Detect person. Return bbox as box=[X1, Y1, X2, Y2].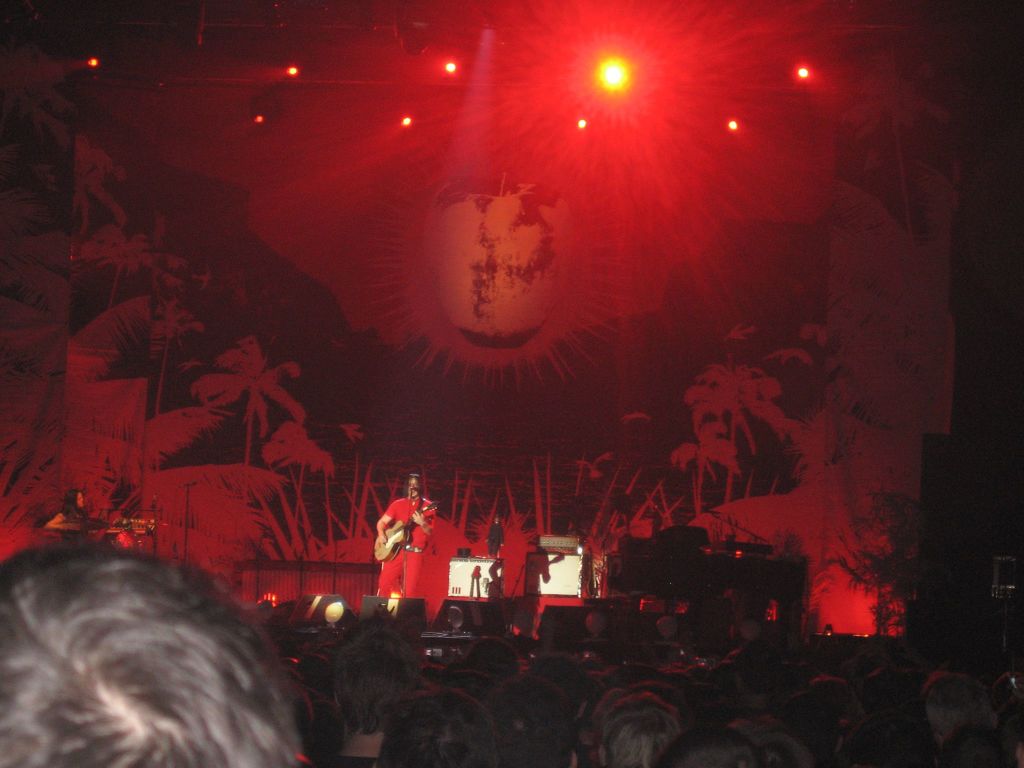
box=[0, 550, 1023, 767].
